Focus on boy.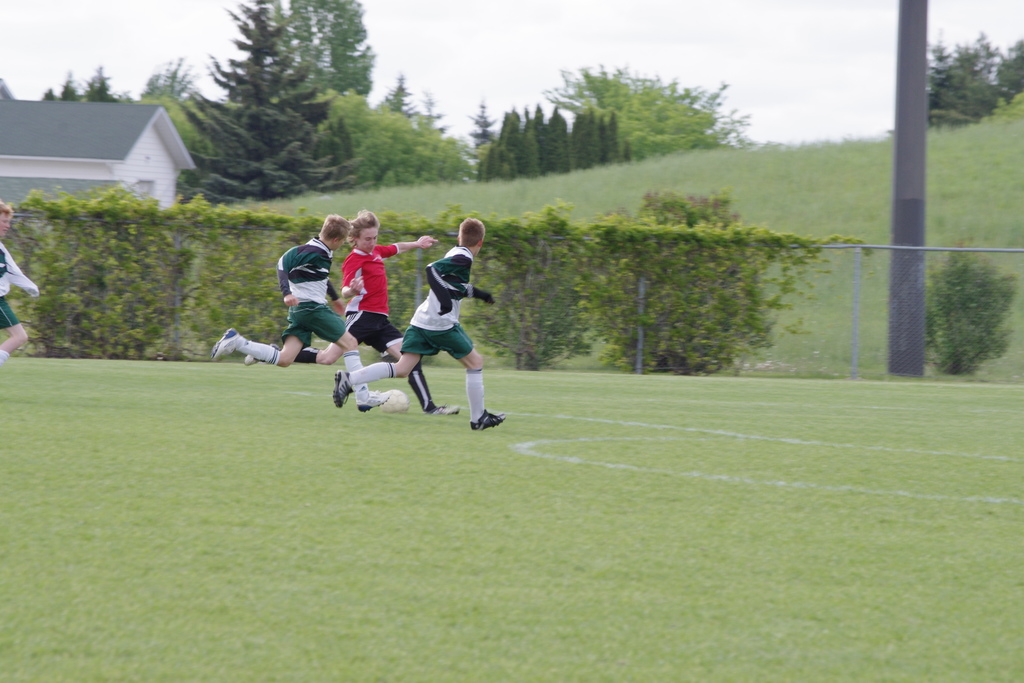
Focused at detection(245, 207, 467, 409).
